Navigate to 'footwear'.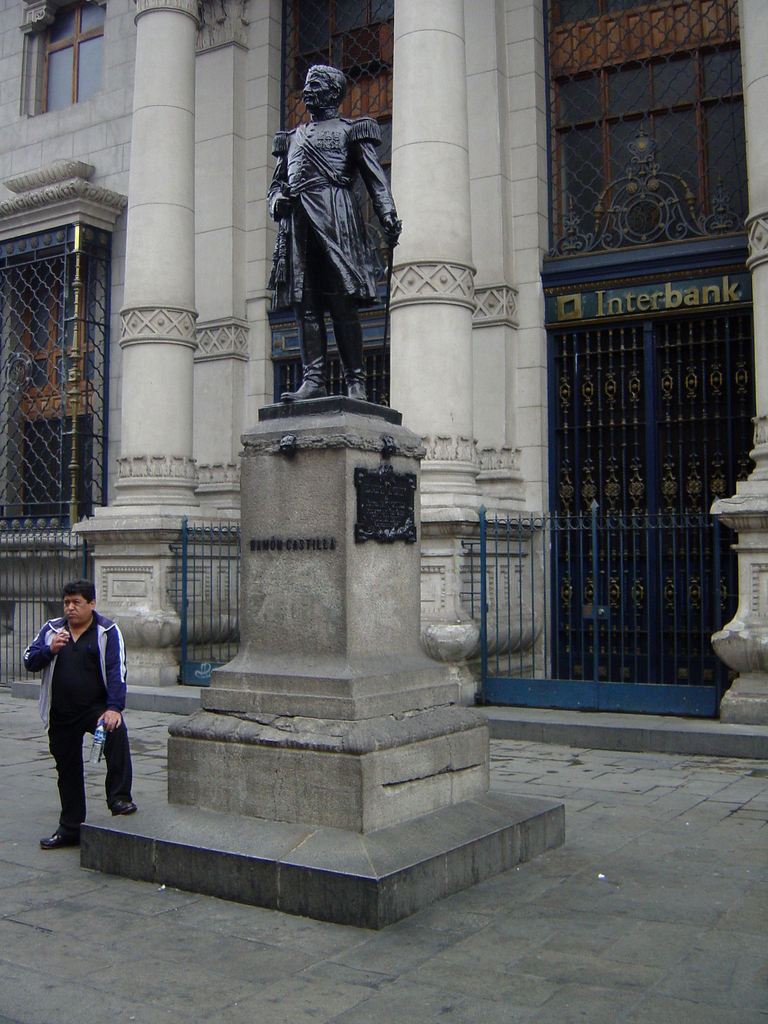
Navigation target: [left=349, top=379, right=368, bottom=400].
